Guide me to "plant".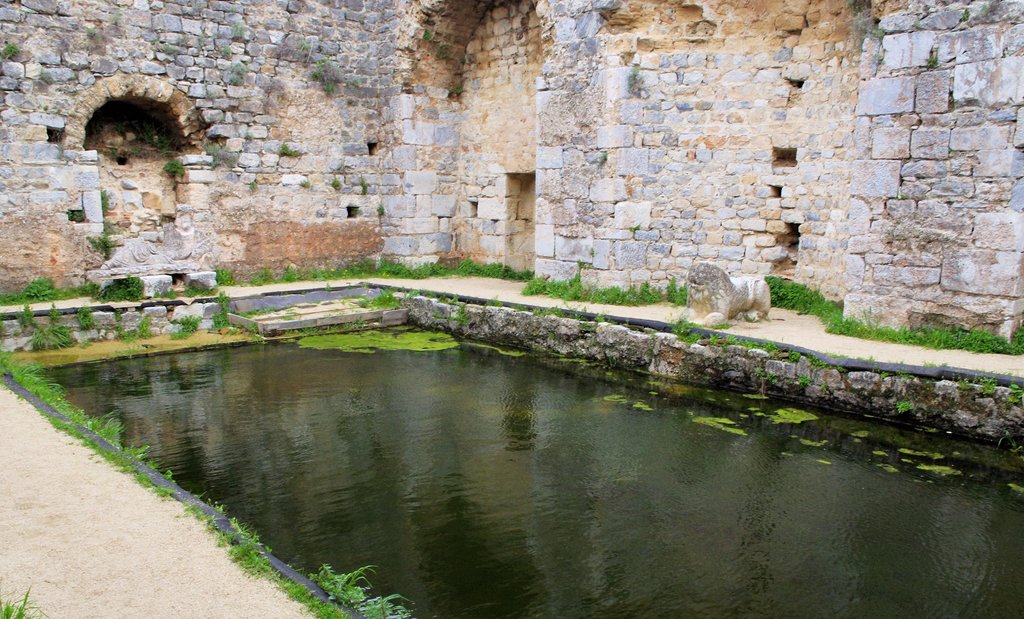
Guidance: Rect(147, 127, 177, 154).
